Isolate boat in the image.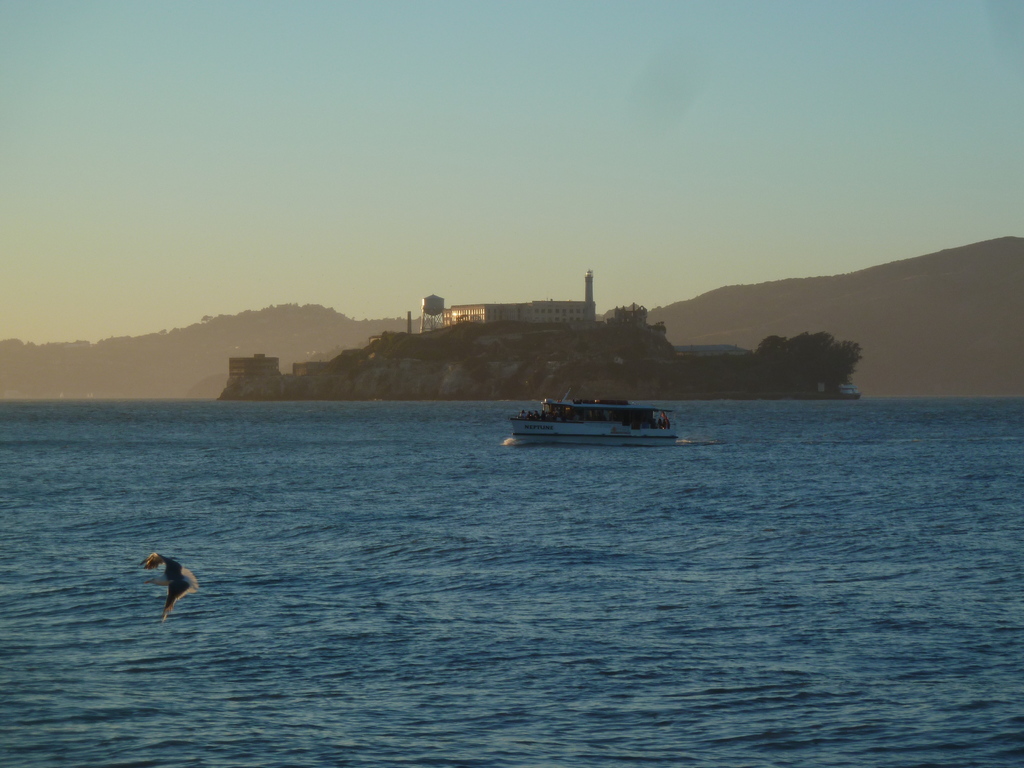
Isolated region: 509, 379, 683, 454.
